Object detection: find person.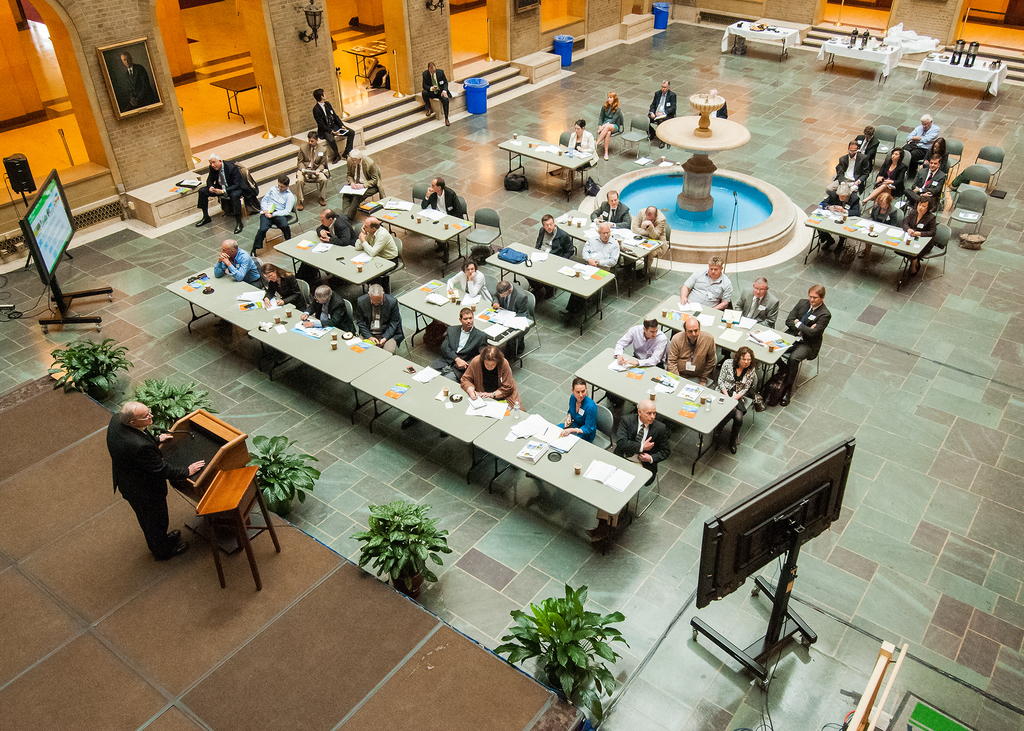
581:223:620:273.
